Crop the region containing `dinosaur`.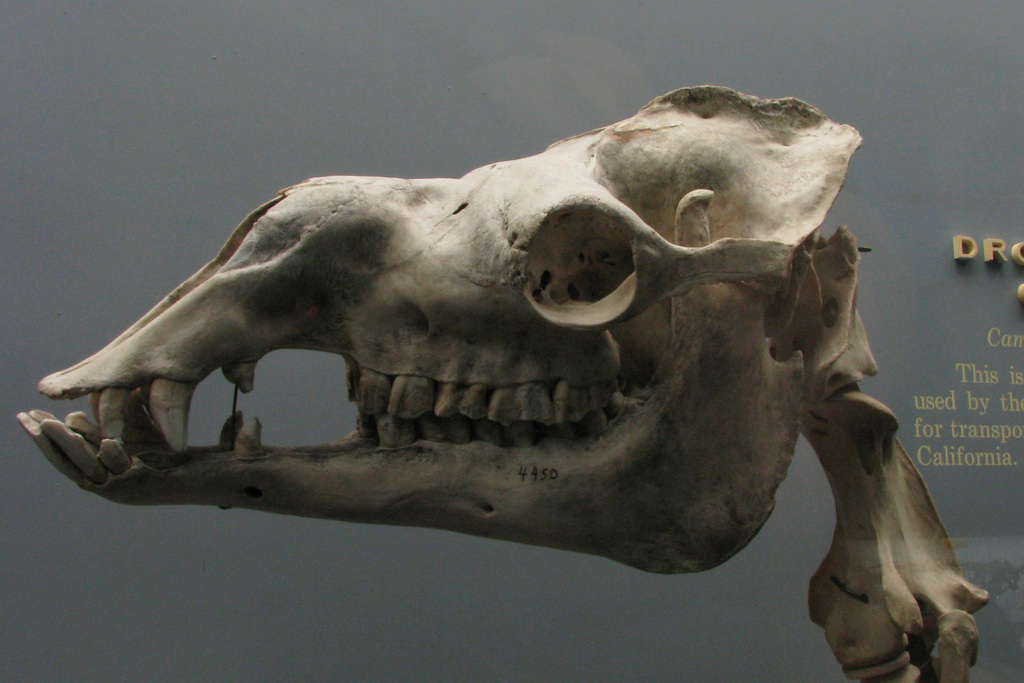
Crop region: 16, 84, 992, 682.
